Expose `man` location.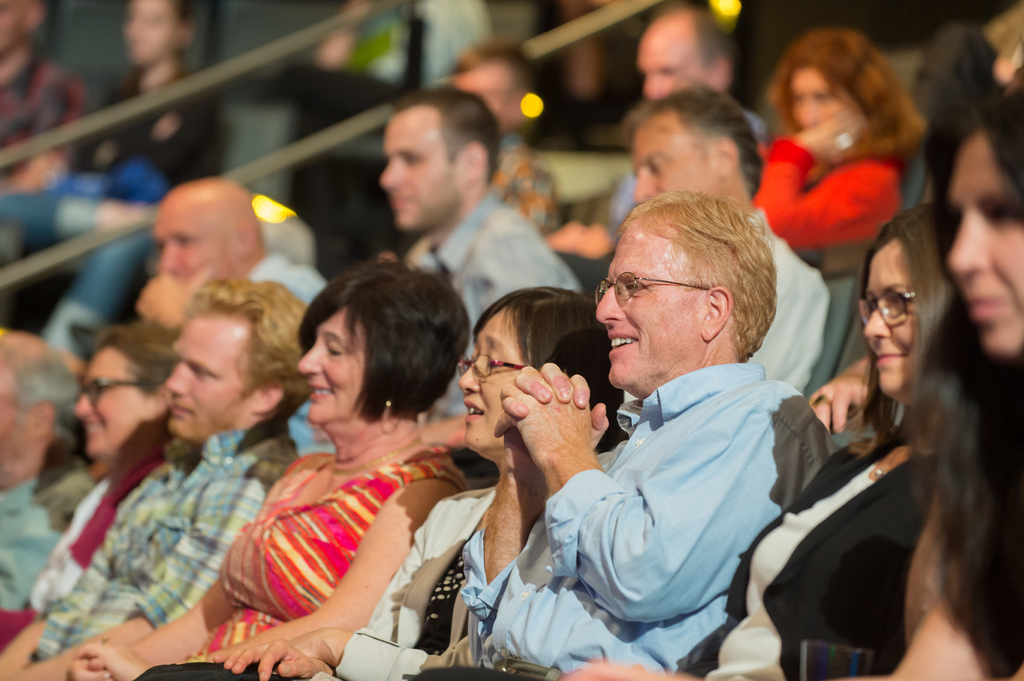
Exposed at bbox(543, 0, 765, 302).
